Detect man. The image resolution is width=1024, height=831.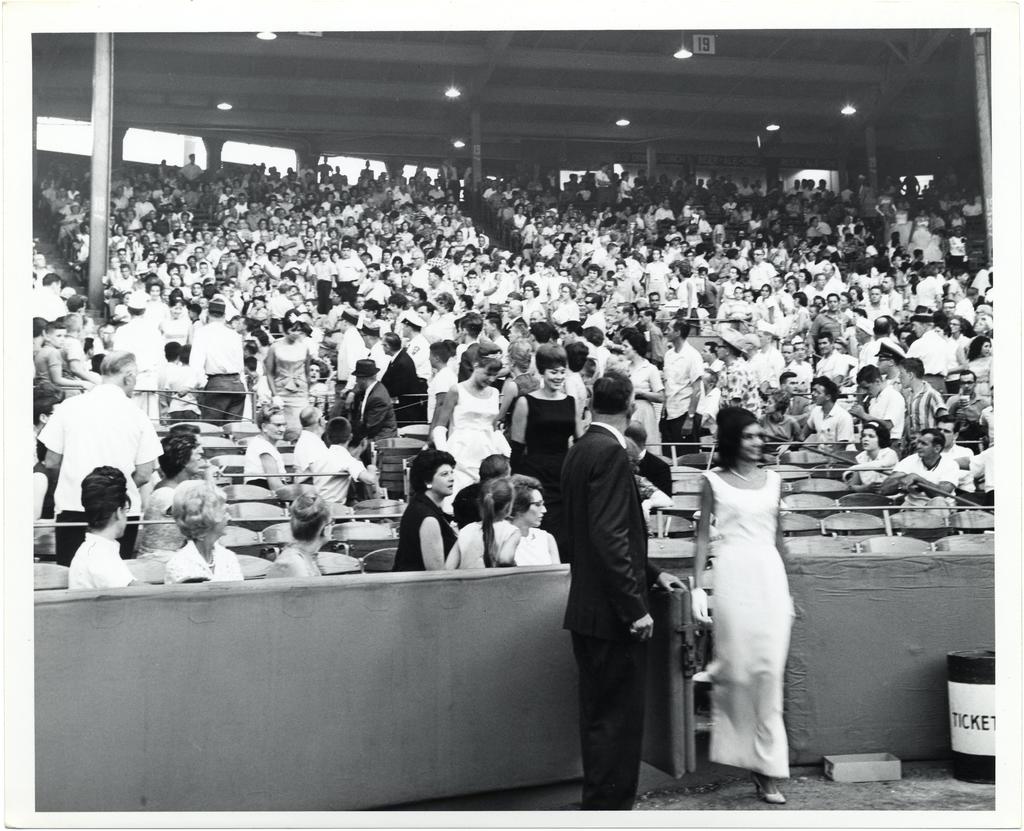
left=546, top=359, right=687, bottom=809.
